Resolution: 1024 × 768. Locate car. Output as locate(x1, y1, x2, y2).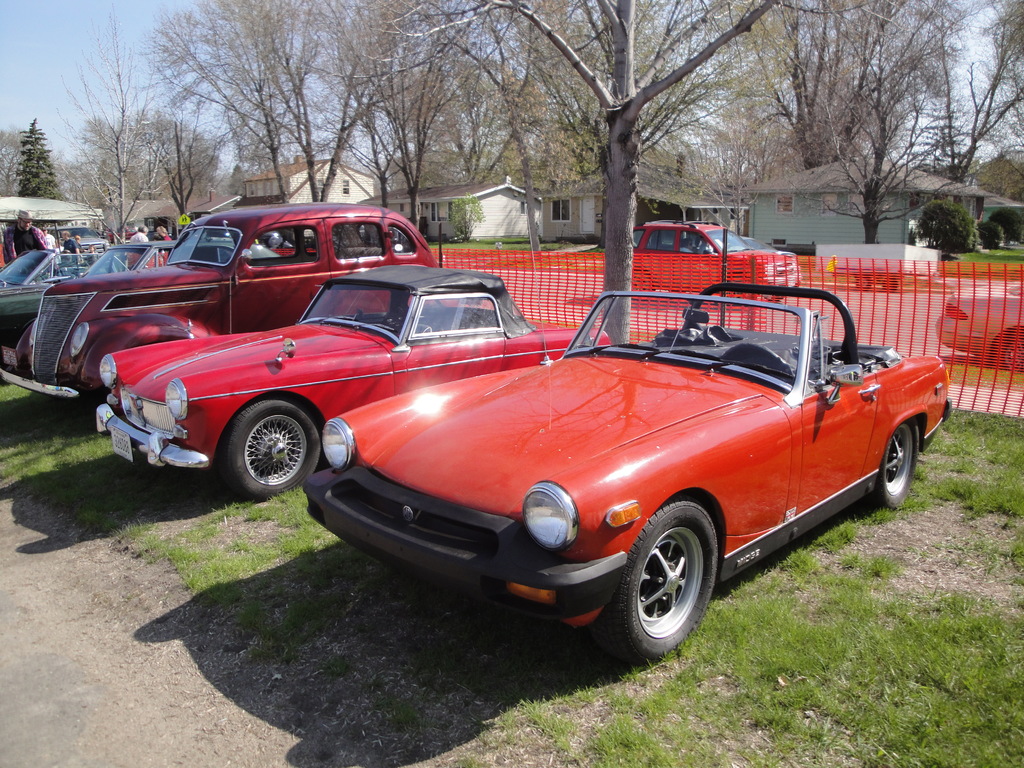
locate(290, 276, 970, 688).
